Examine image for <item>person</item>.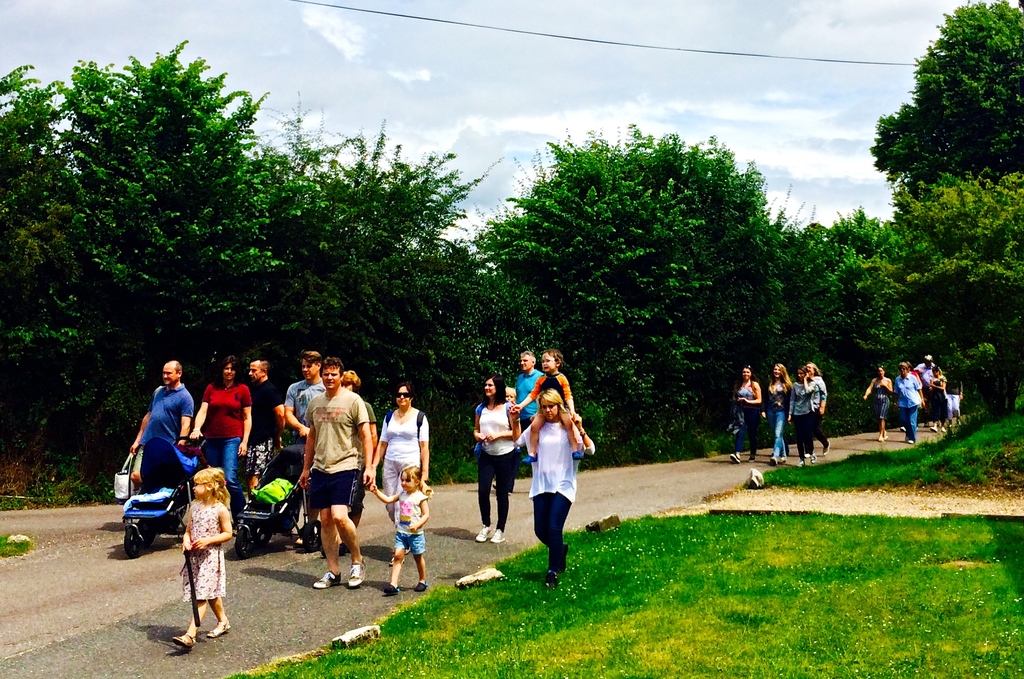
Examination result: [x1=806, y1=357, x2=829, y2=457].
